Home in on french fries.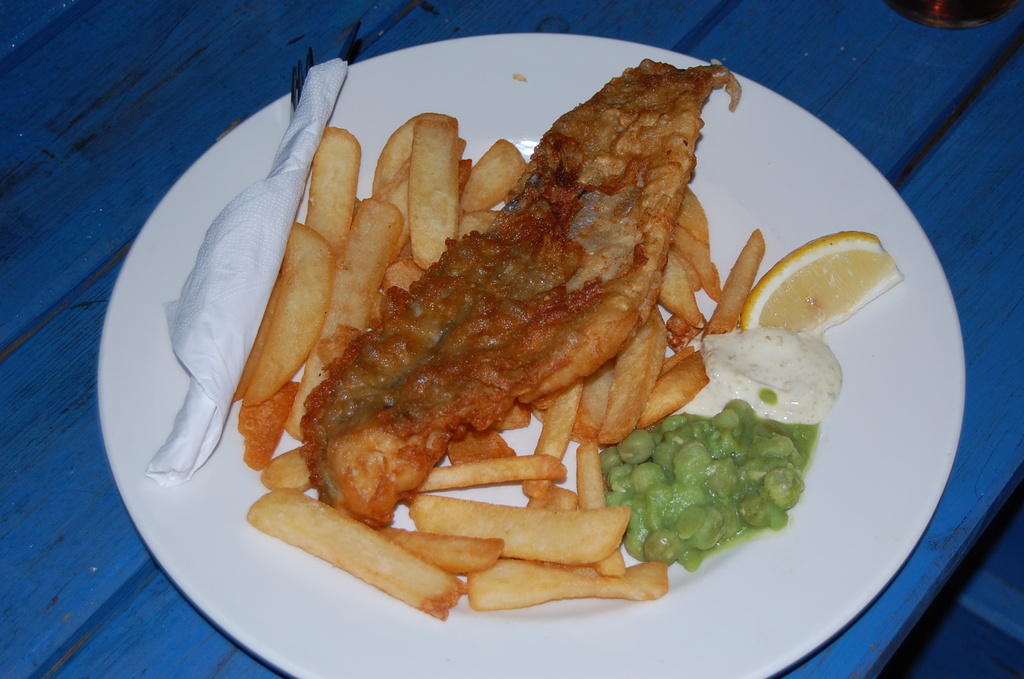
Homed in at <bbox>262, 432, 317, 495</bbox>.
